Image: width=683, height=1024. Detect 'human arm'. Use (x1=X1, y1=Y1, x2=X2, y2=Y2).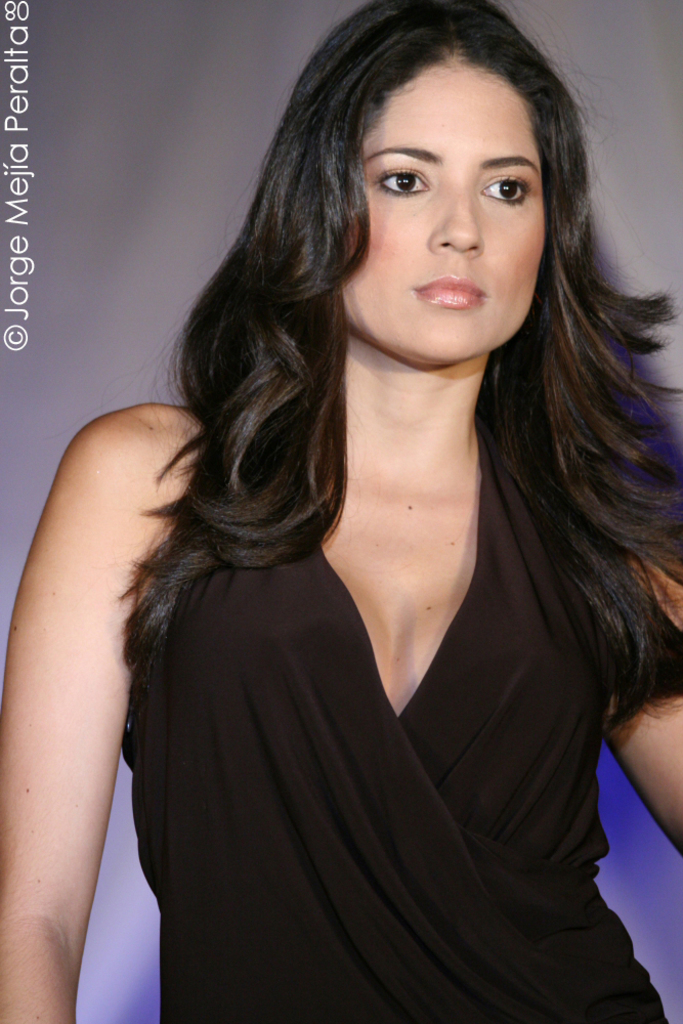
(x1=580, y1=500, x2=682, y2=904).
